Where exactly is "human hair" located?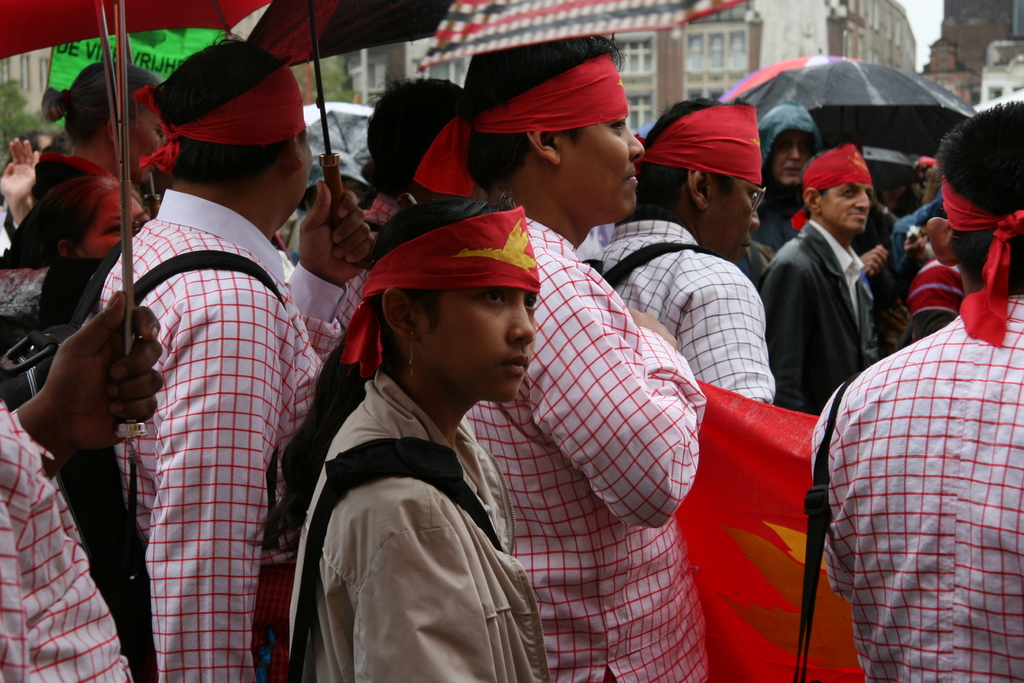
Its bounding box is Rect(259, 200, 517, 568).
